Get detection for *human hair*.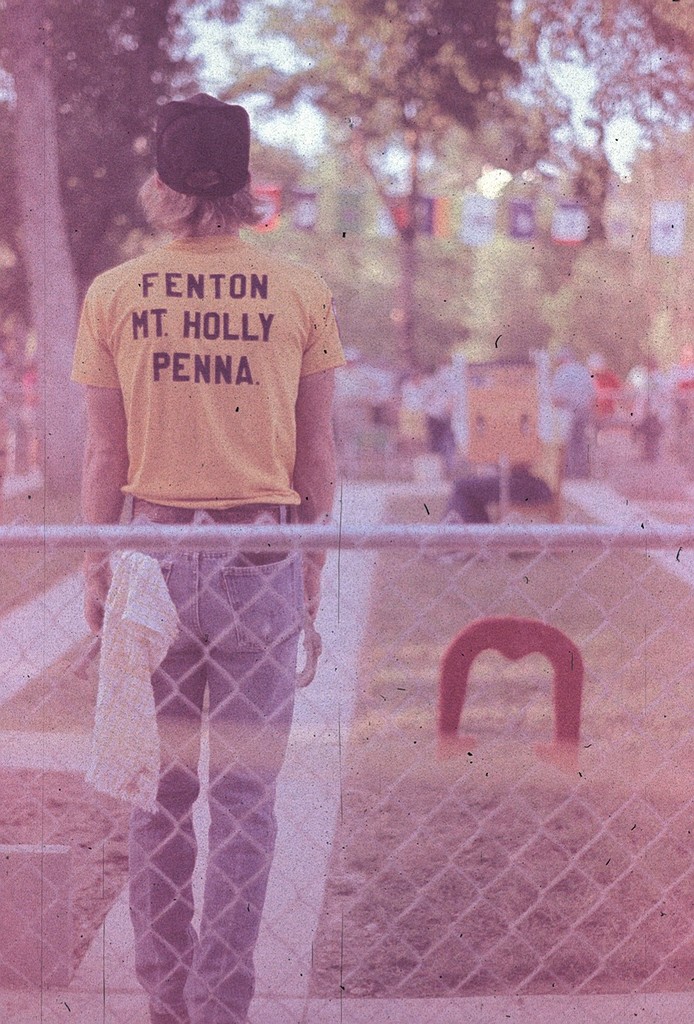
Detection: <bbox>133, 169, 268, 234</bbox>.
